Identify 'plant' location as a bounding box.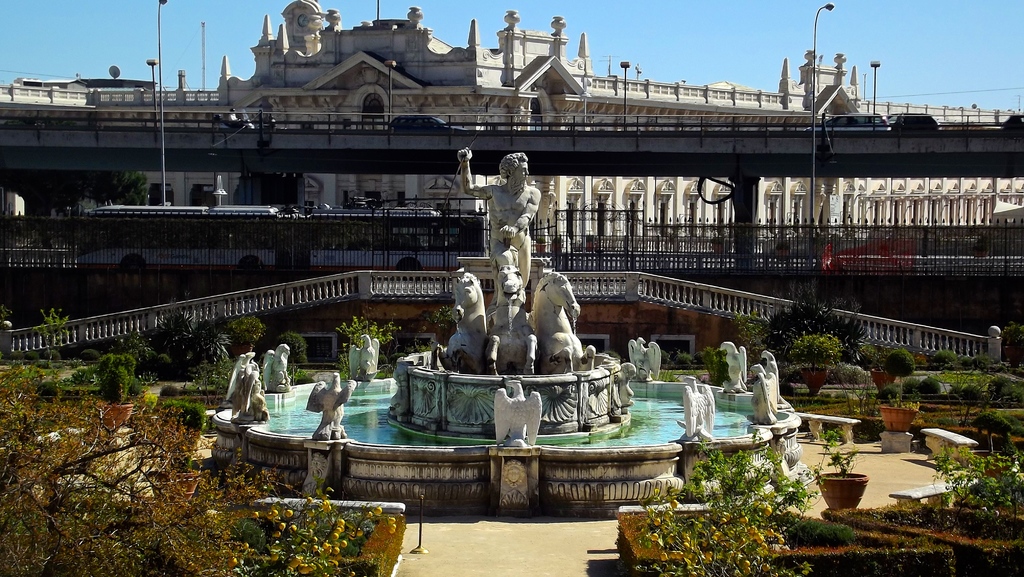
[left=703, top=349, right=727, bottom=396].
